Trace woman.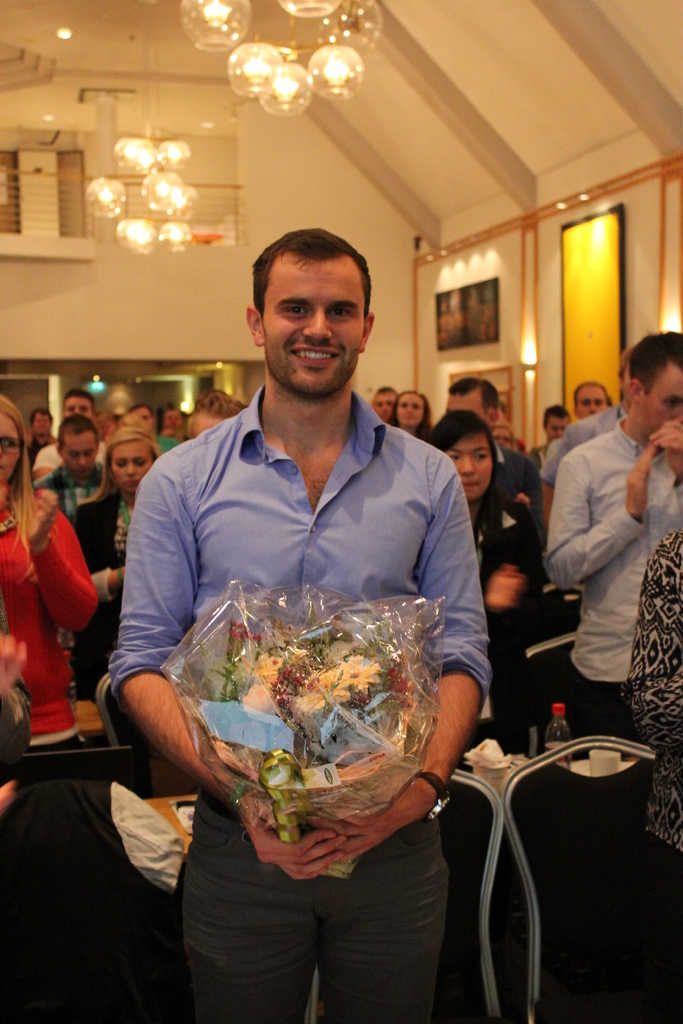
Traced to 0/400/99/756.
